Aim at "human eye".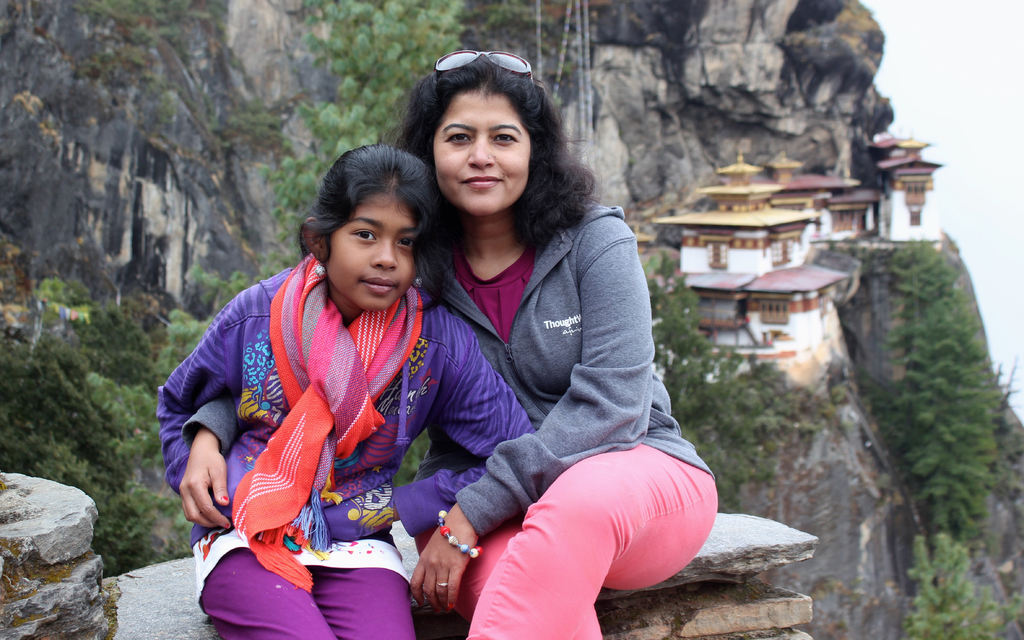
Aimed at l=346, t=221, r=381, b=246.
